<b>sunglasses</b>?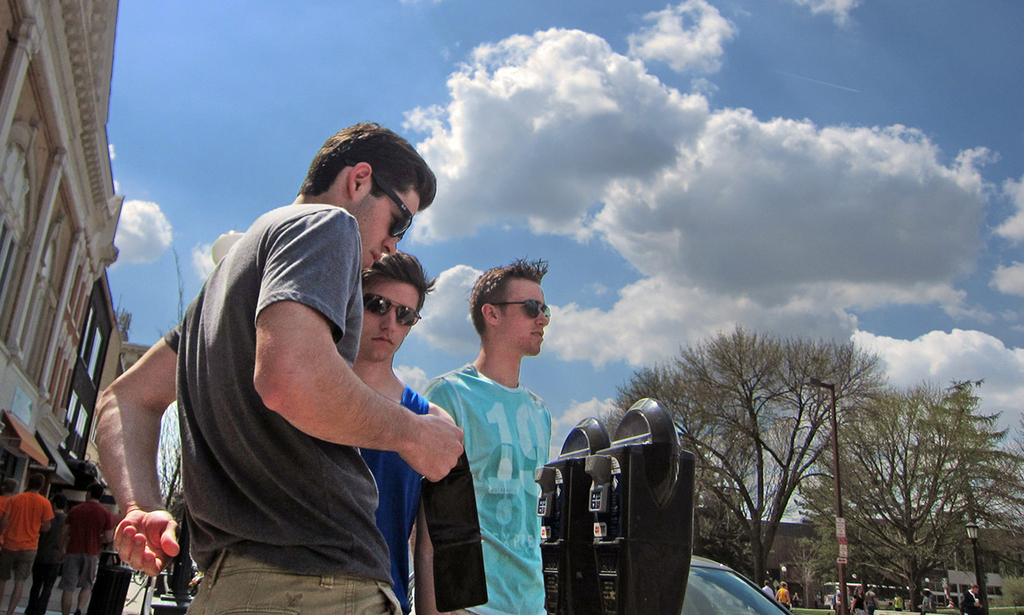
(490,300,552,319)
